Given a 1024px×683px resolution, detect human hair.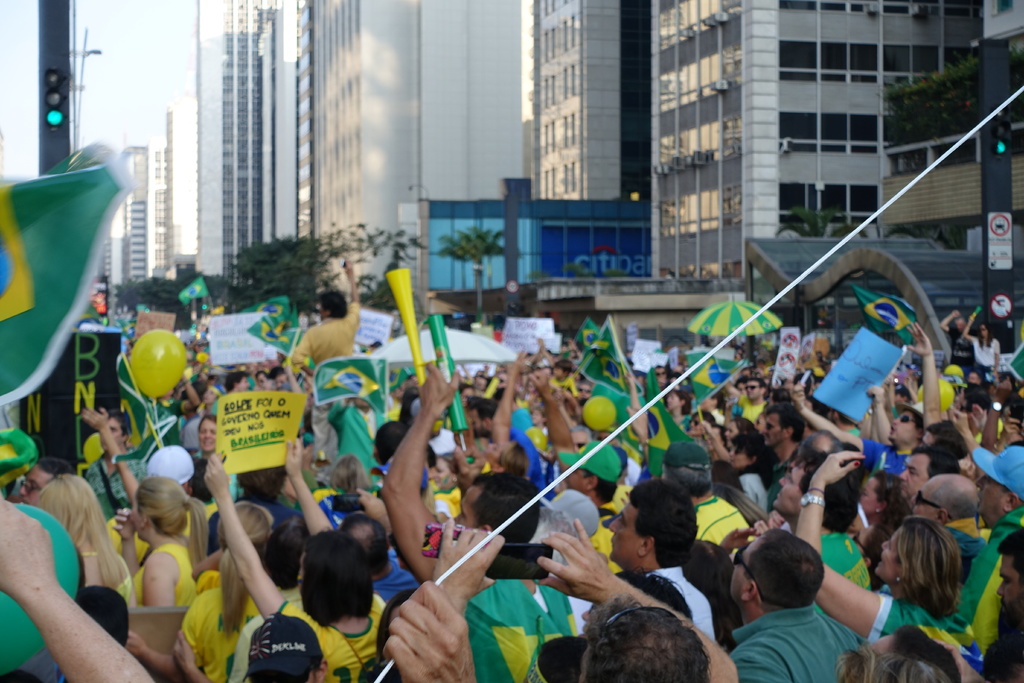
box=[729, 429, 772, 492].
